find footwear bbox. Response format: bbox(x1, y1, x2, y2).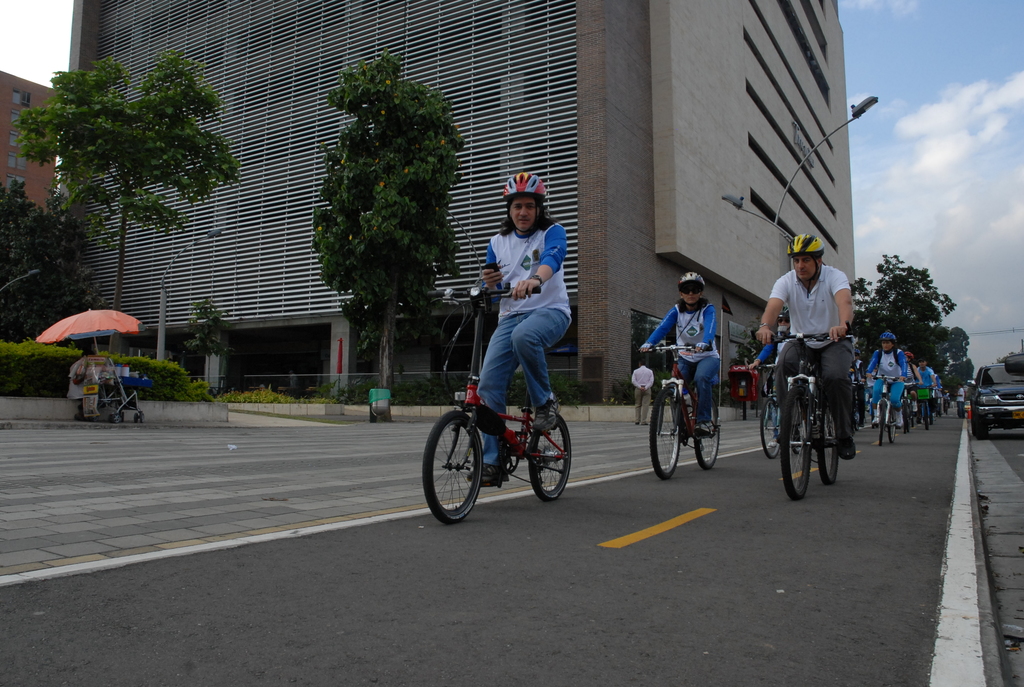
bbox(634, 422, 639, 425).
